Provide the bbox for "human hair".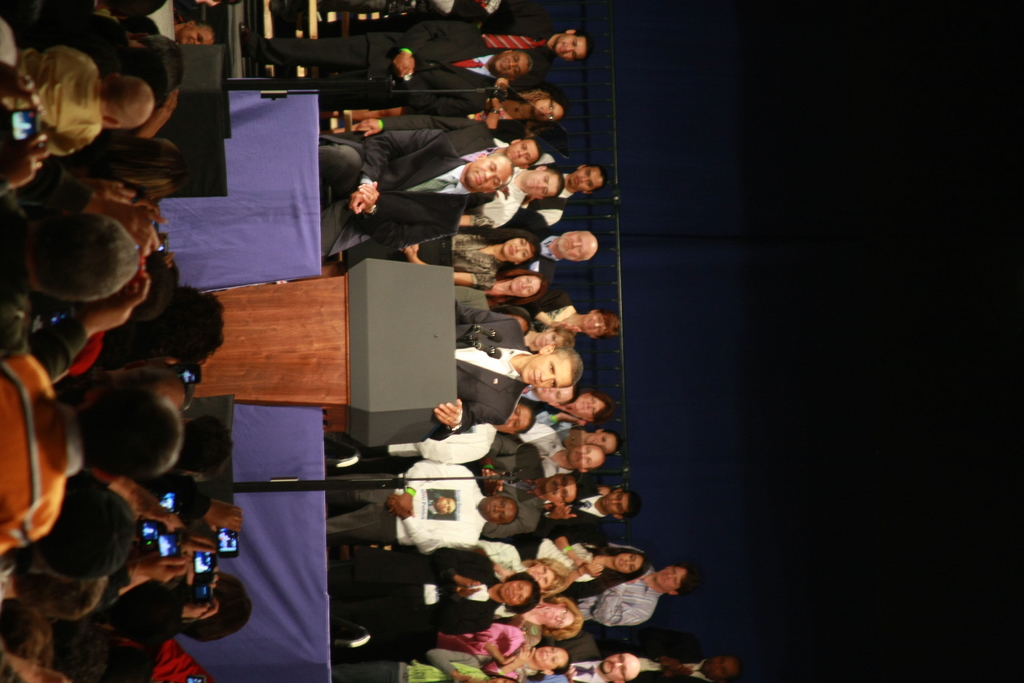
detection(504, 570, 541, 614).
